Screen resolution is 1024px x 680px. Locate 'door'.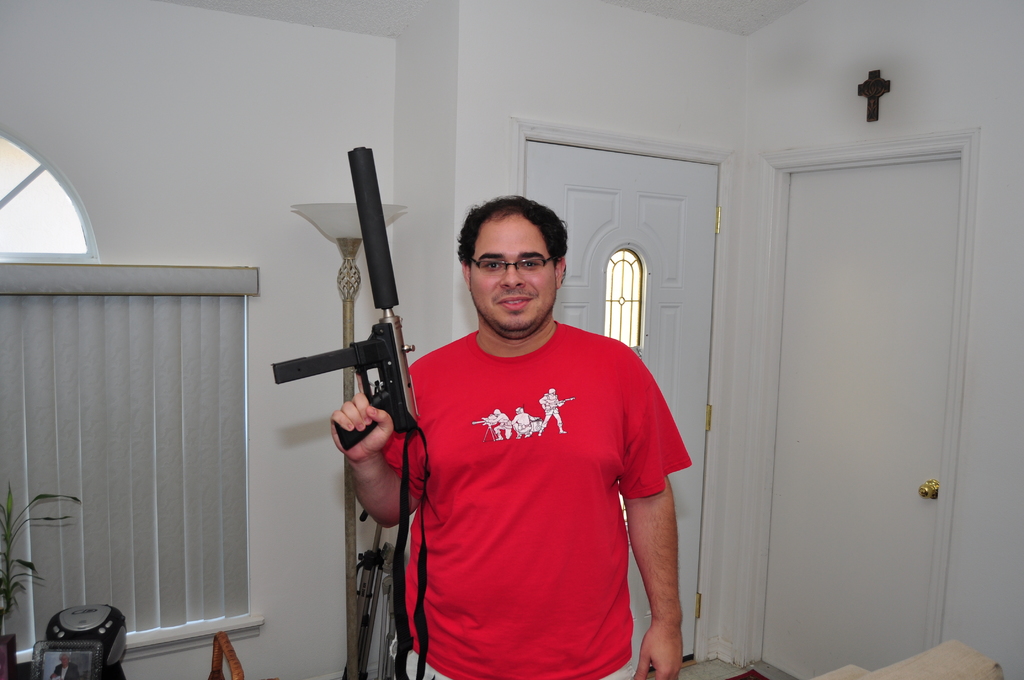
bbox=[522, 140, 714, 656].
